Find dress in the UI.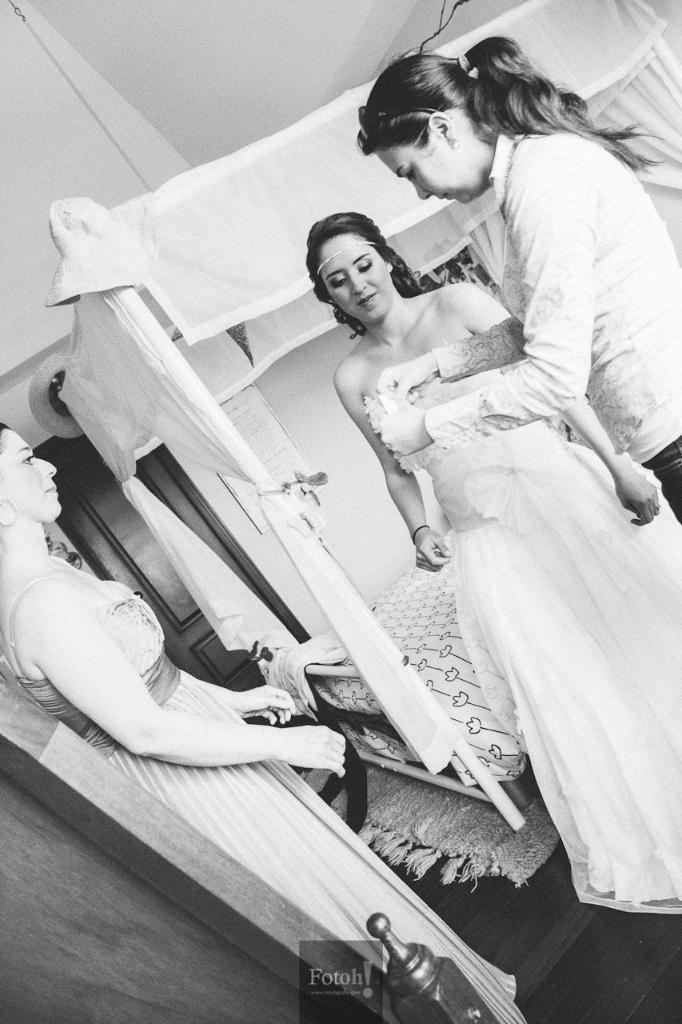
UI element at (296,318,681,932).
